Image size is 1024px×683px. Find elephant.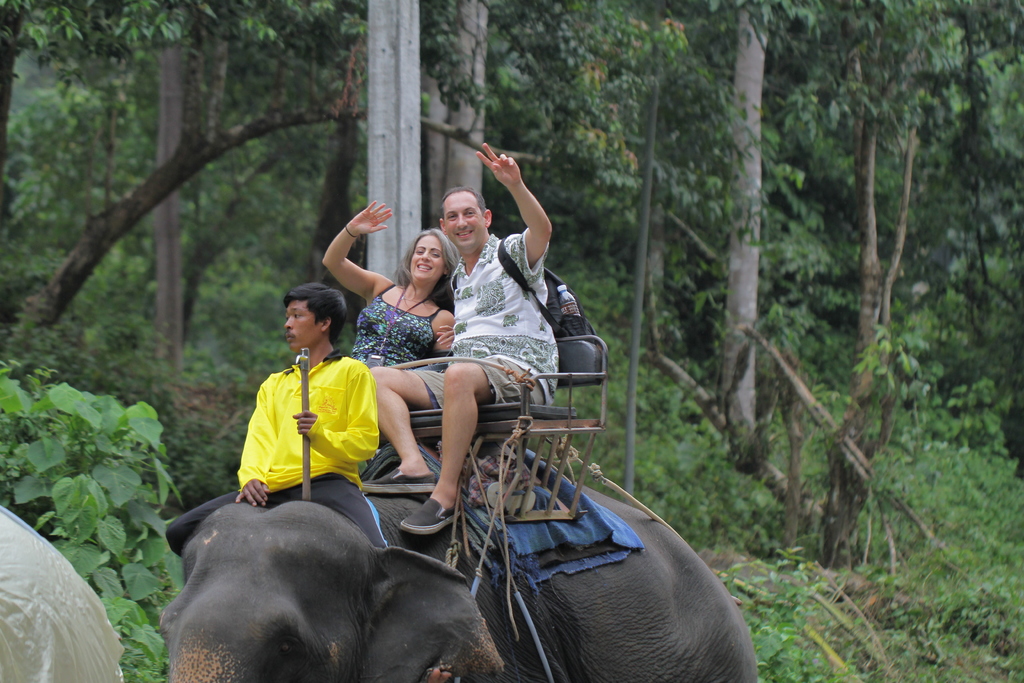
(left=155, top=505, right=756, bottom=682).
